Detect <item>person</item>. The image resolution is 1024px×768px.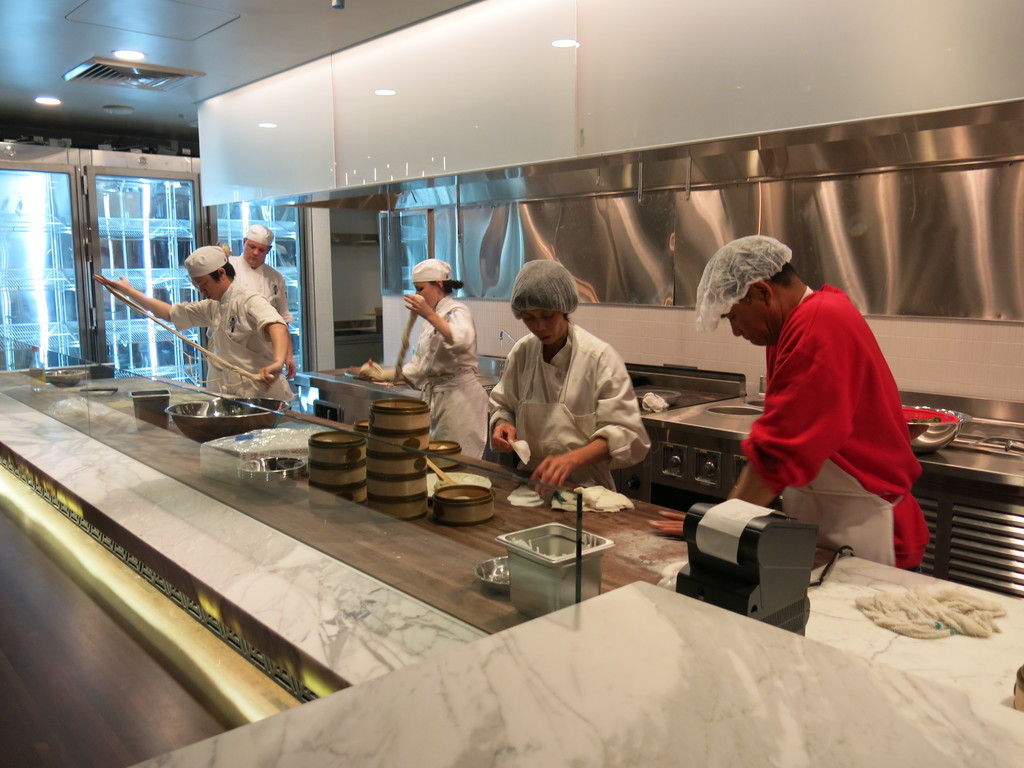
box=[349, 256, 490, 458].
